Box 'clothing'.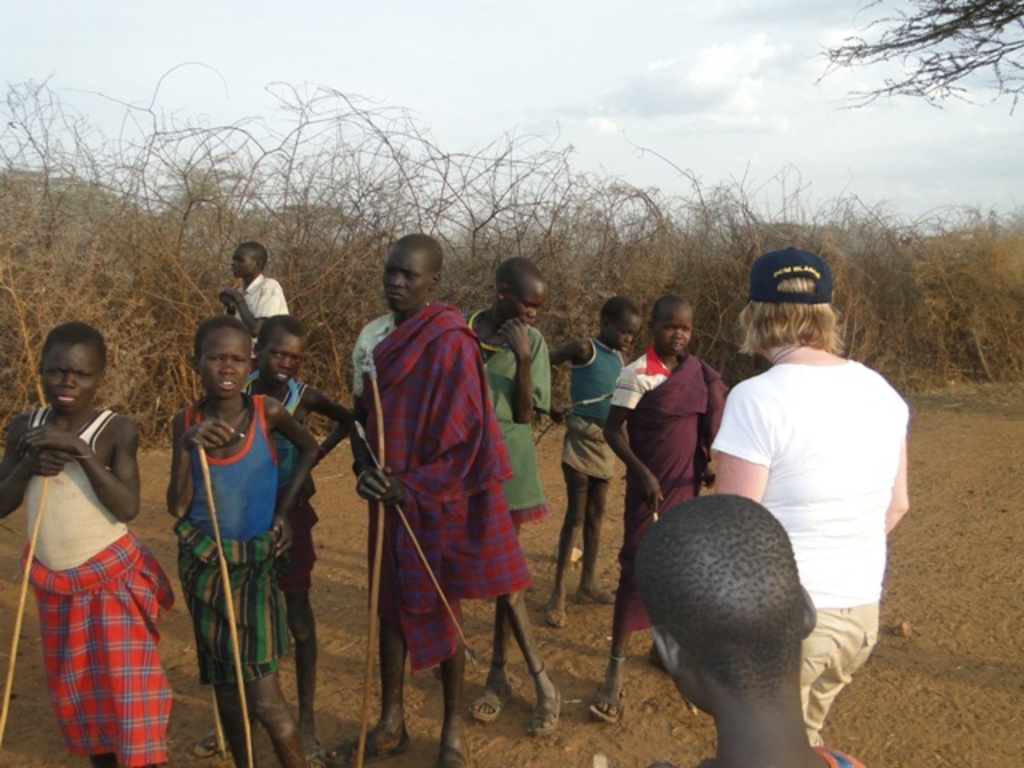
bbox=[565, 326, 637, 477].
